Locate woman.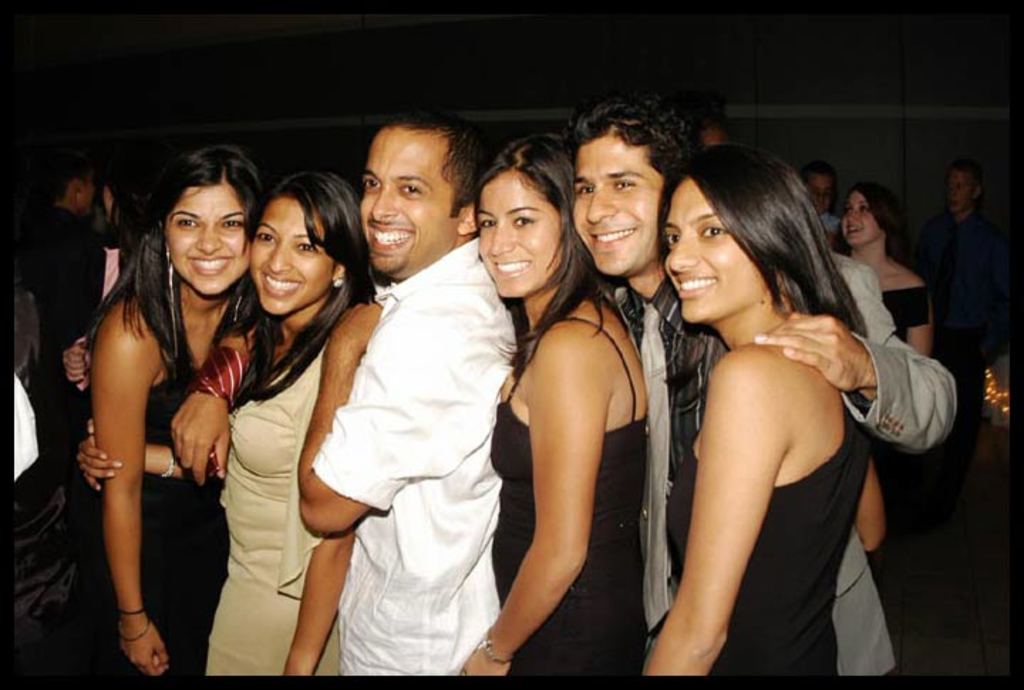
Bounding box: [842, 188, 934, 627].
